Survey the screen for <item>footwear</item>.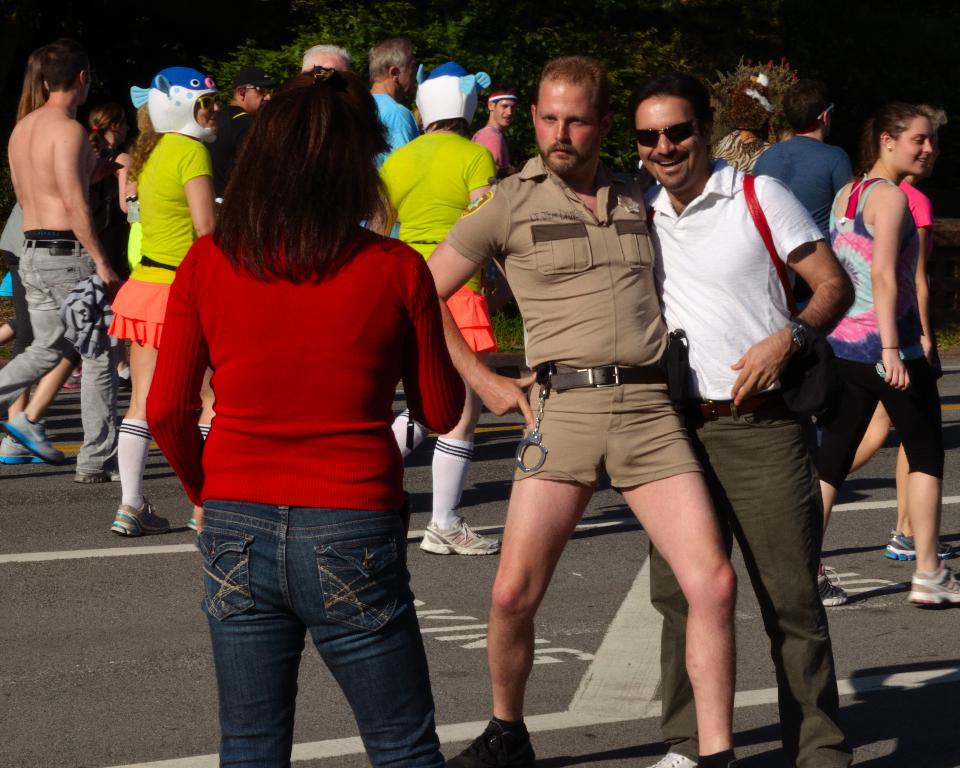
Survey found: <box>907,562,959,607</box>.
